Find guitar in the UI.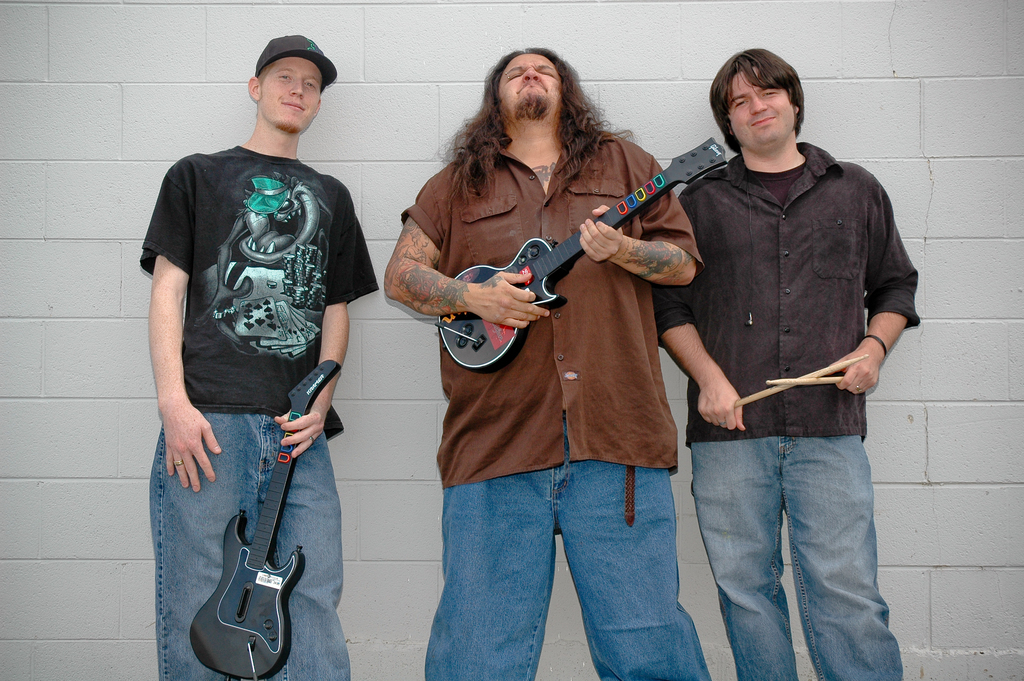
UI element at (182, 356, 346, 680).
